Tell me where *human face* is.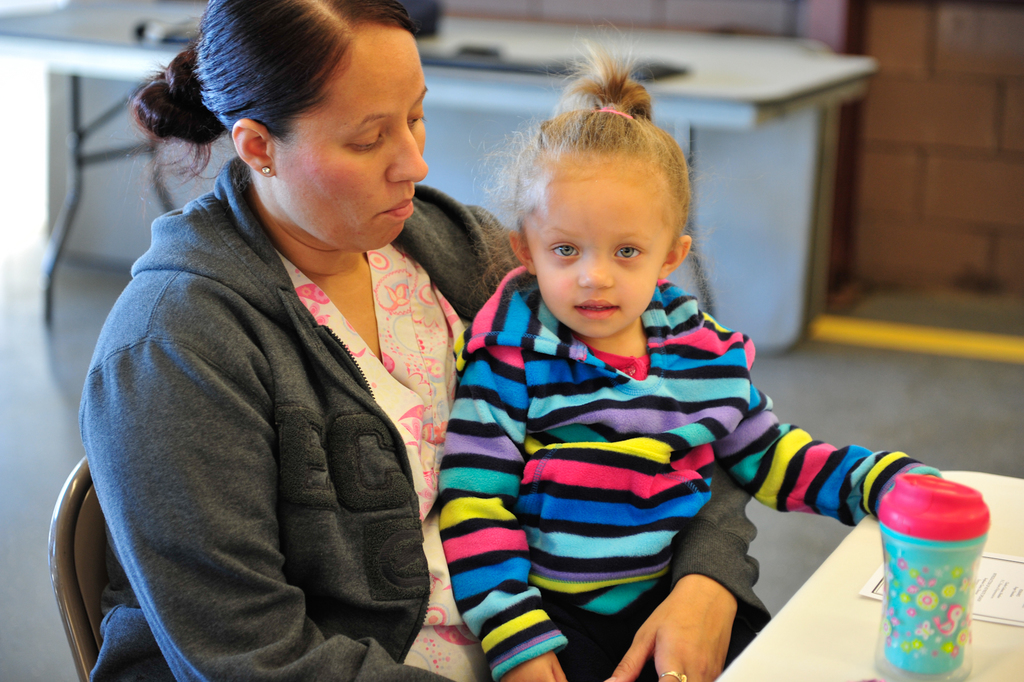
*human face* is at {"x1": 529, "y1": 161, "x2": 662, "y2": 341}.
